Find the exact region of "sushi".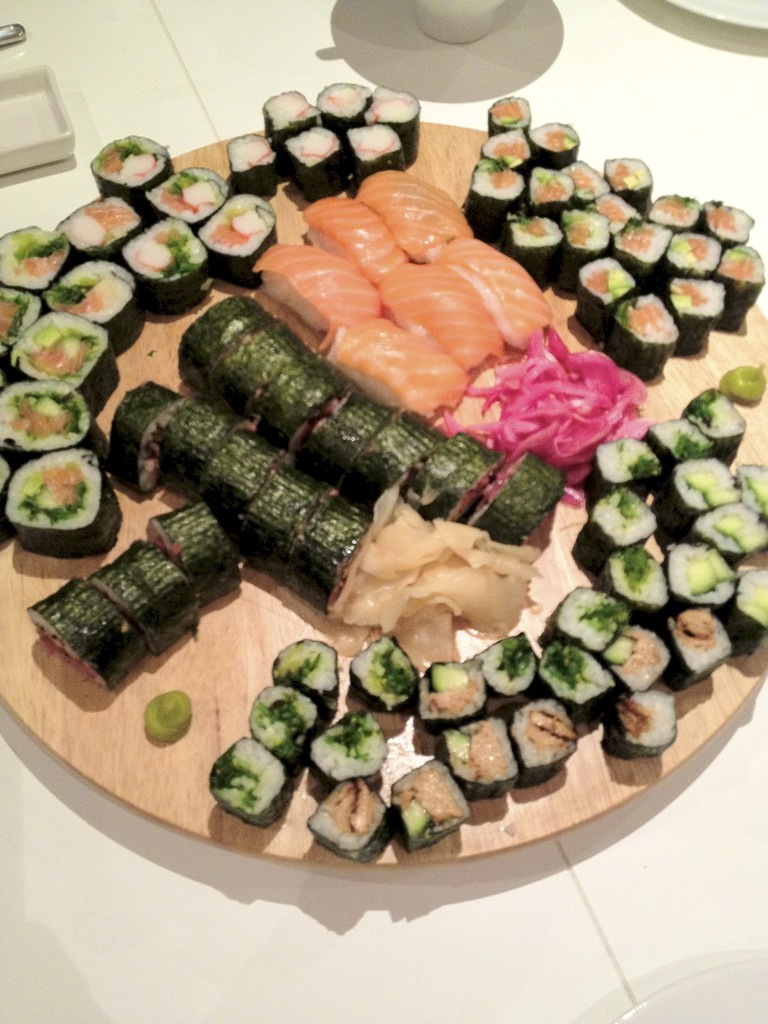
Exact region: locate(546, 574, 639, 659).
